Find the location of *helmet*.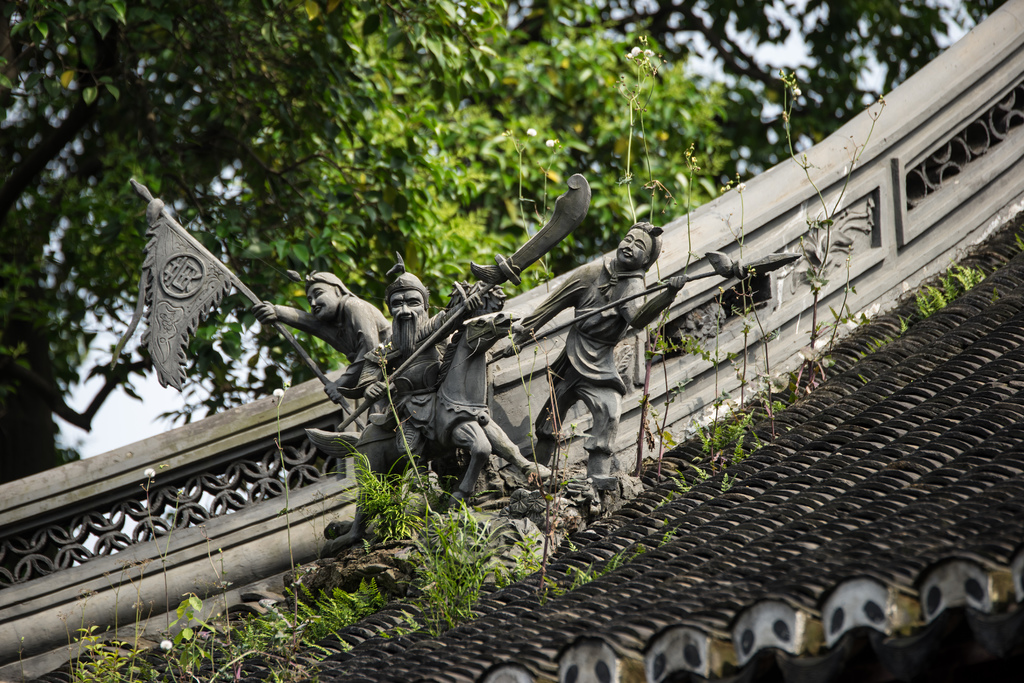
Location: [left=380, top=252, right=428, bottom=312].
